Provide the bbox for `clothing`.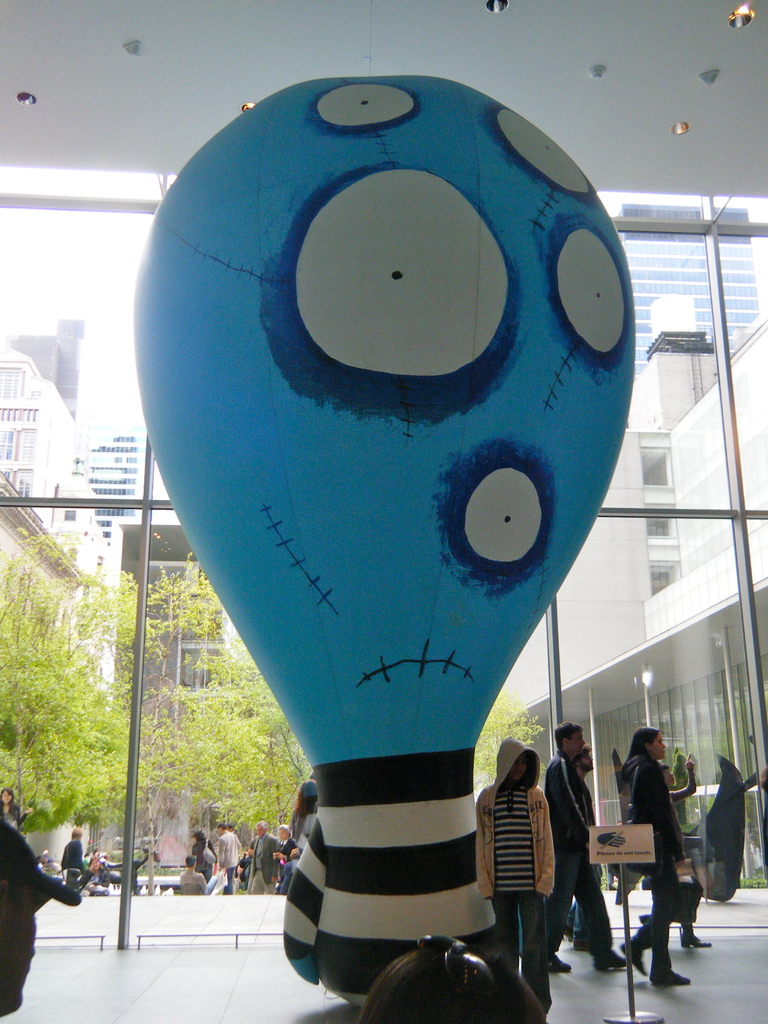
0,796,26,834.
